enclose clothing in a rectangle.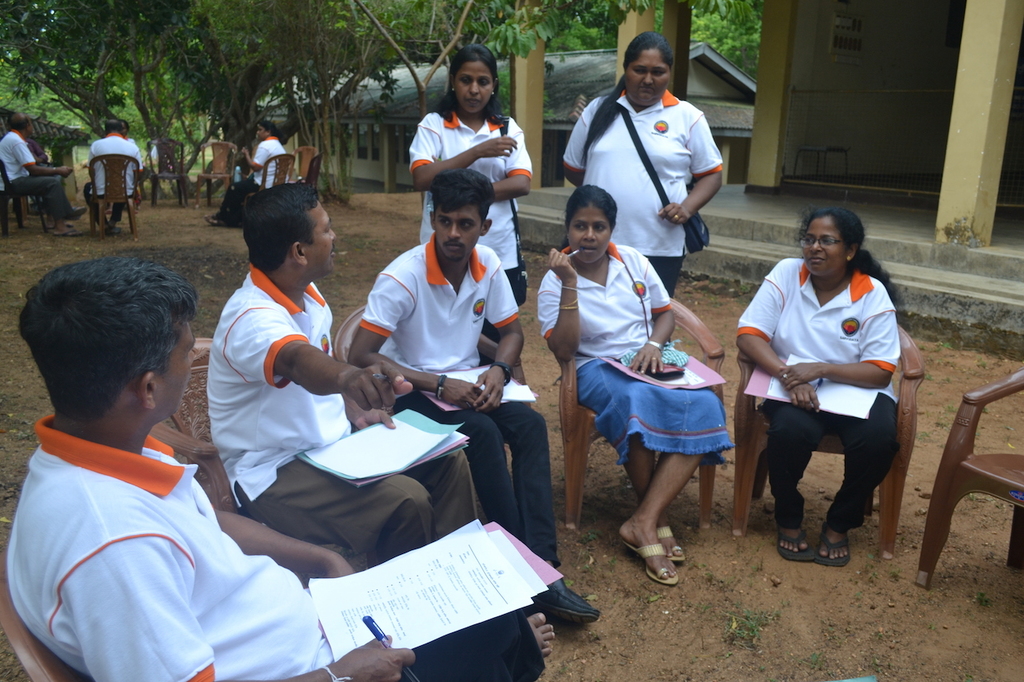
[x1=1, y1=130, x2=68, y2=219].
